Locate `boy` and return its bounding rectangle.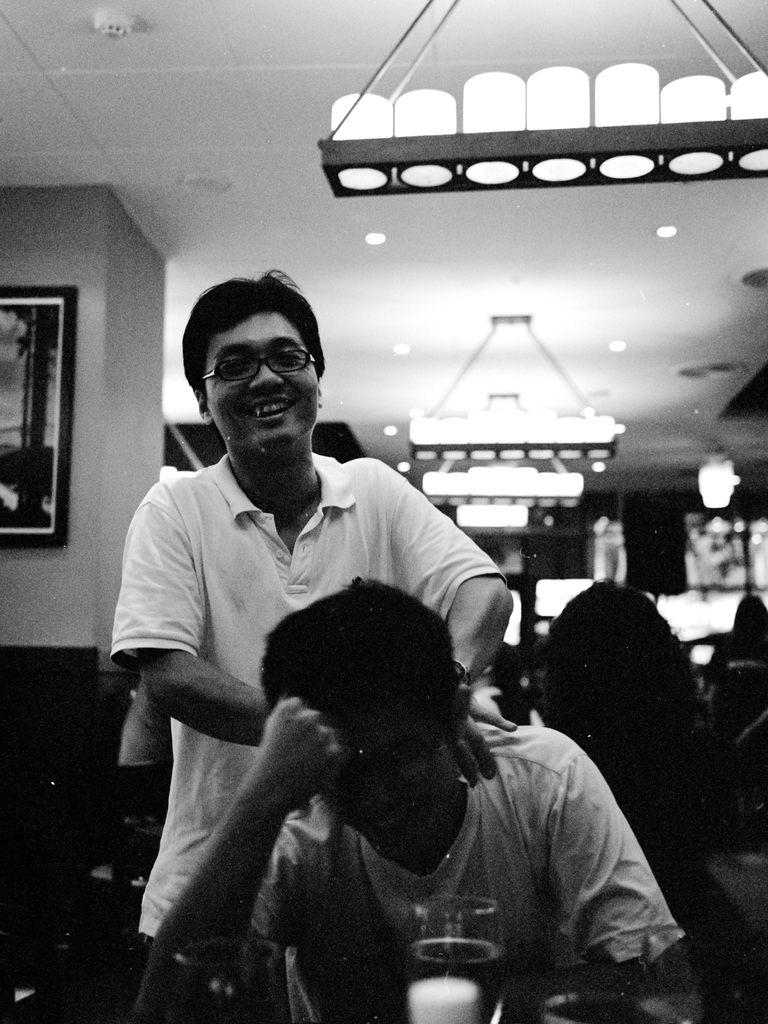
crop(136, 583, 693, 1023).
